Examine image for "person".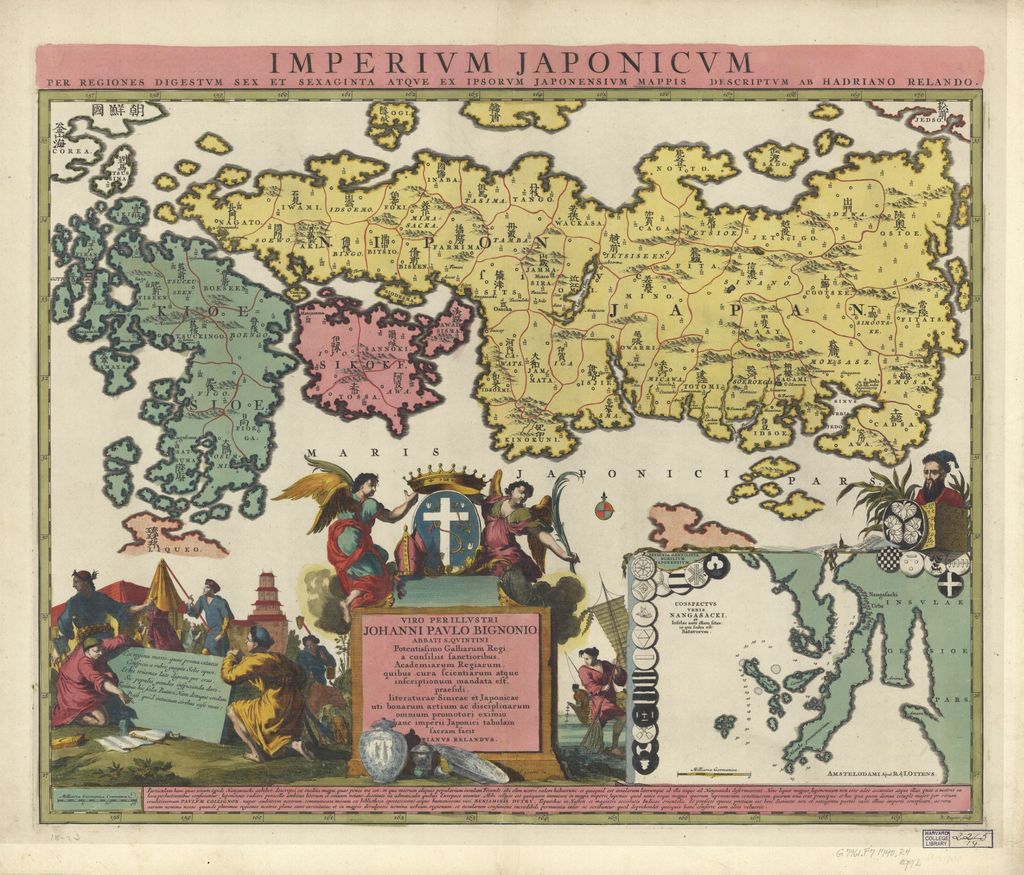
Examination result: detection(325, 472, 420, 625).
